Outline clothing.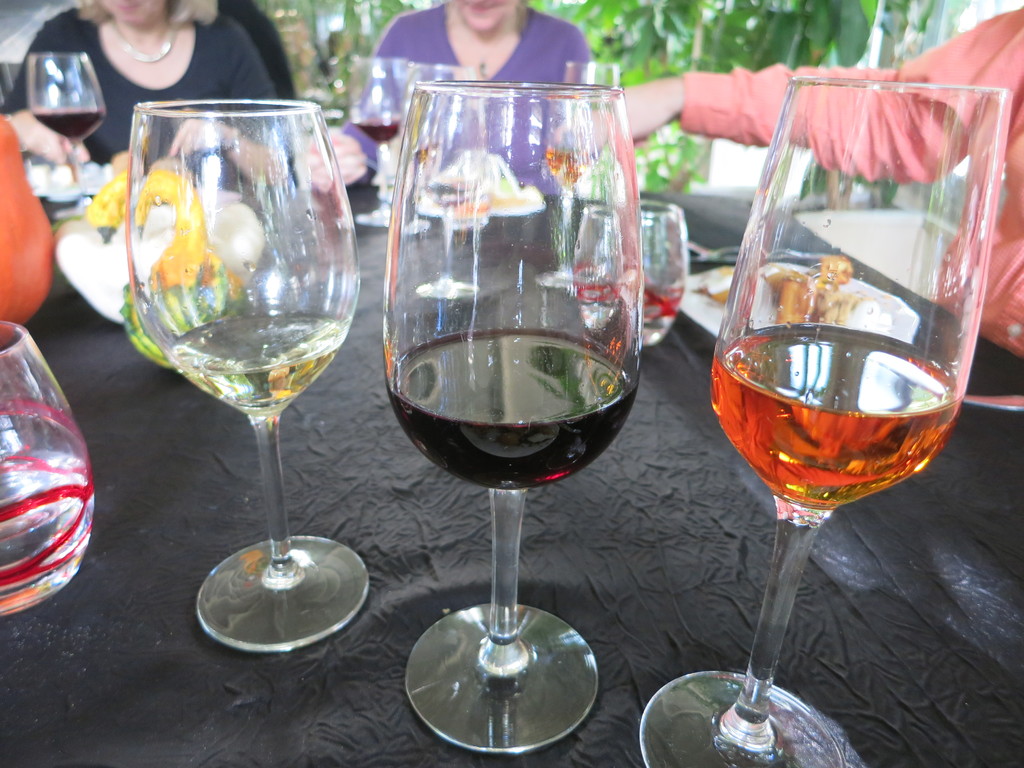
Outline: 8, 7, 286, 172.
